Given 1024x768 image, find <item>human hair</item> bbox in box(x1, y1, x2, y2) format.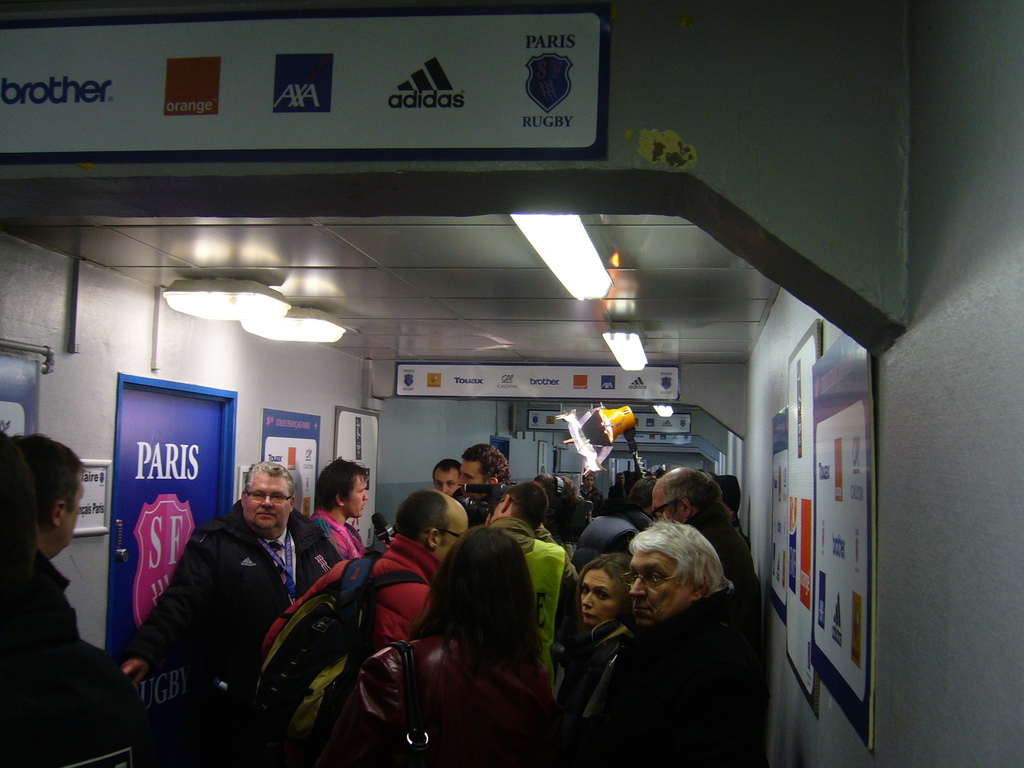
box(533, 476, 557, 503).
